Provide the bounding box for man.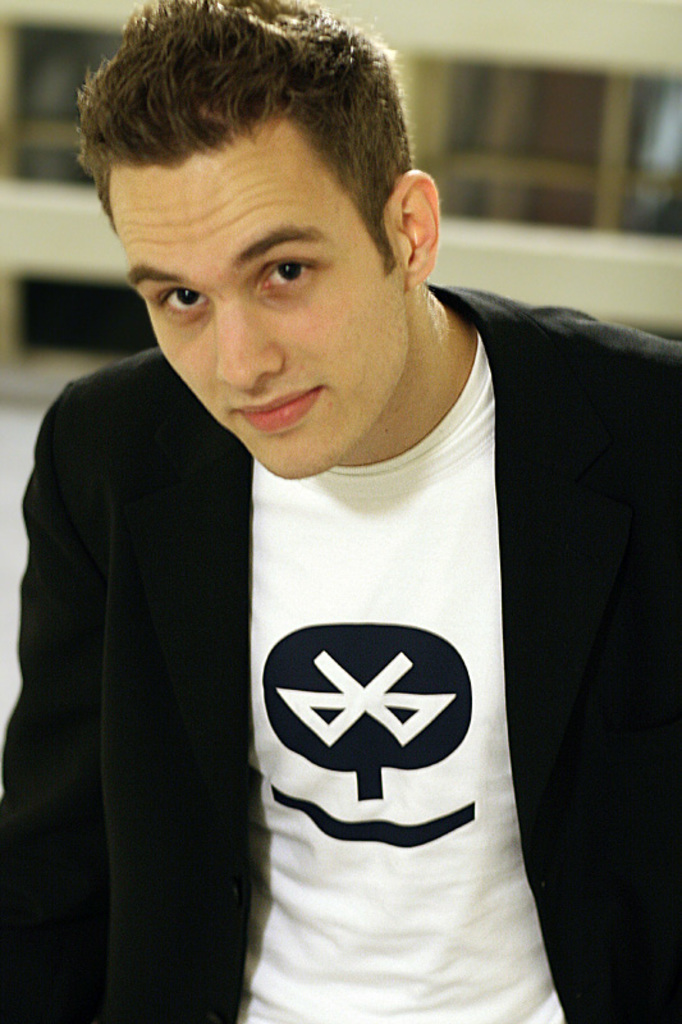
x1=0, y1=14, x2=681, y2=1021.
